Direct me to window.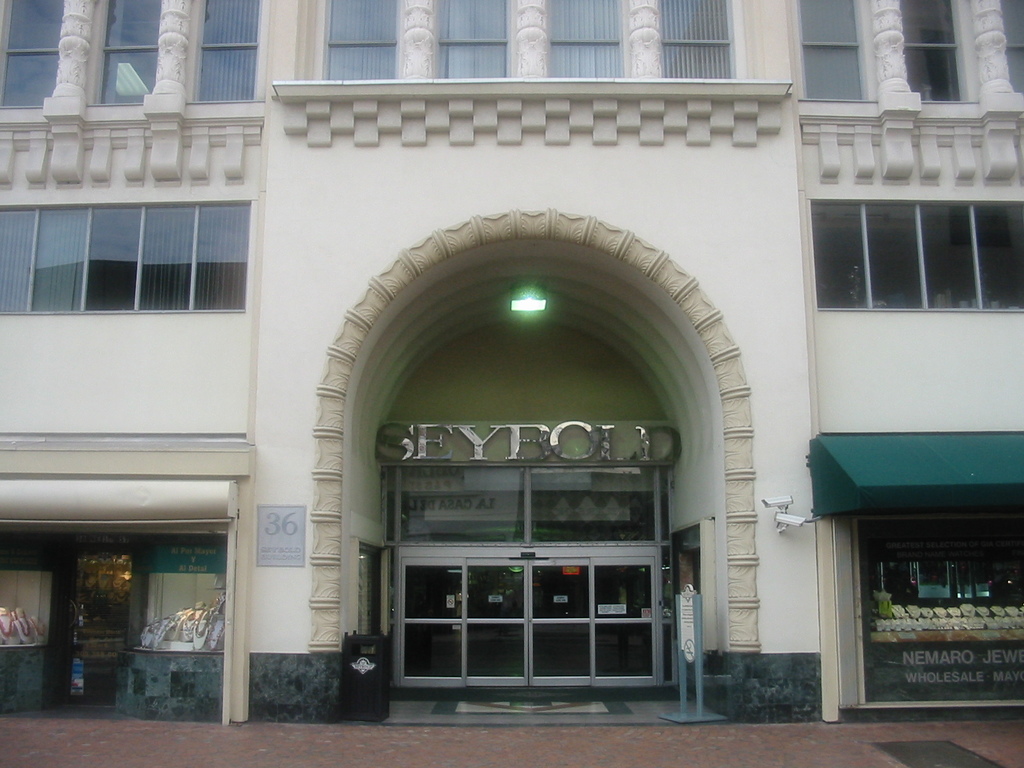
Direction: x1=789, y1=0, x2=872, y2=102.
